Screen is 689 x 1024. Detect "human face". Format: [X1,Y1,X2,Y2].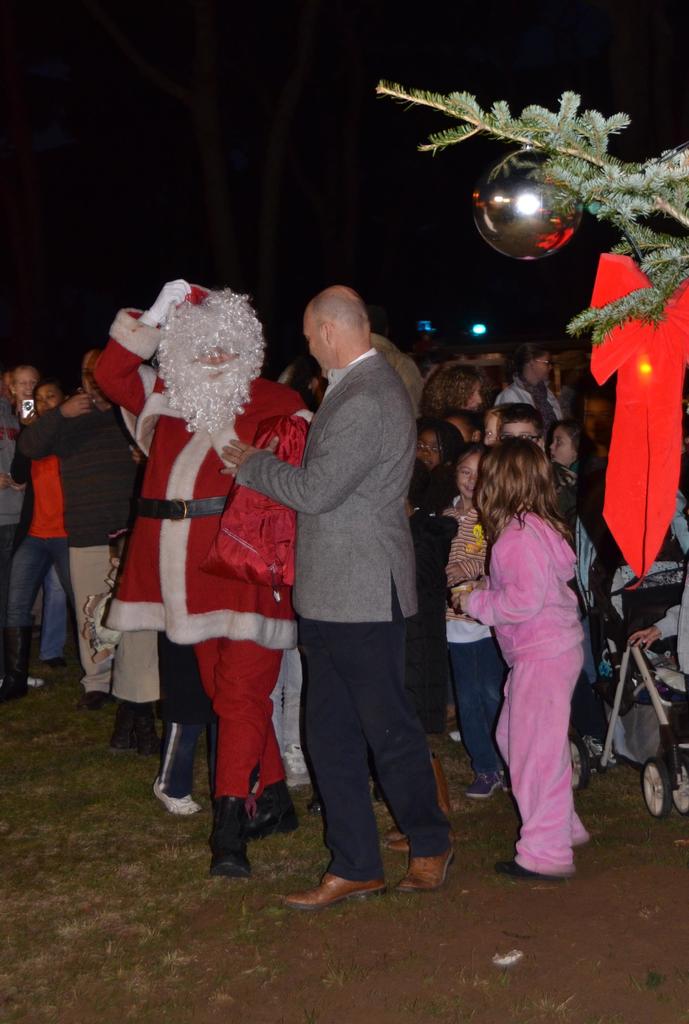
[485,416,500,445].
